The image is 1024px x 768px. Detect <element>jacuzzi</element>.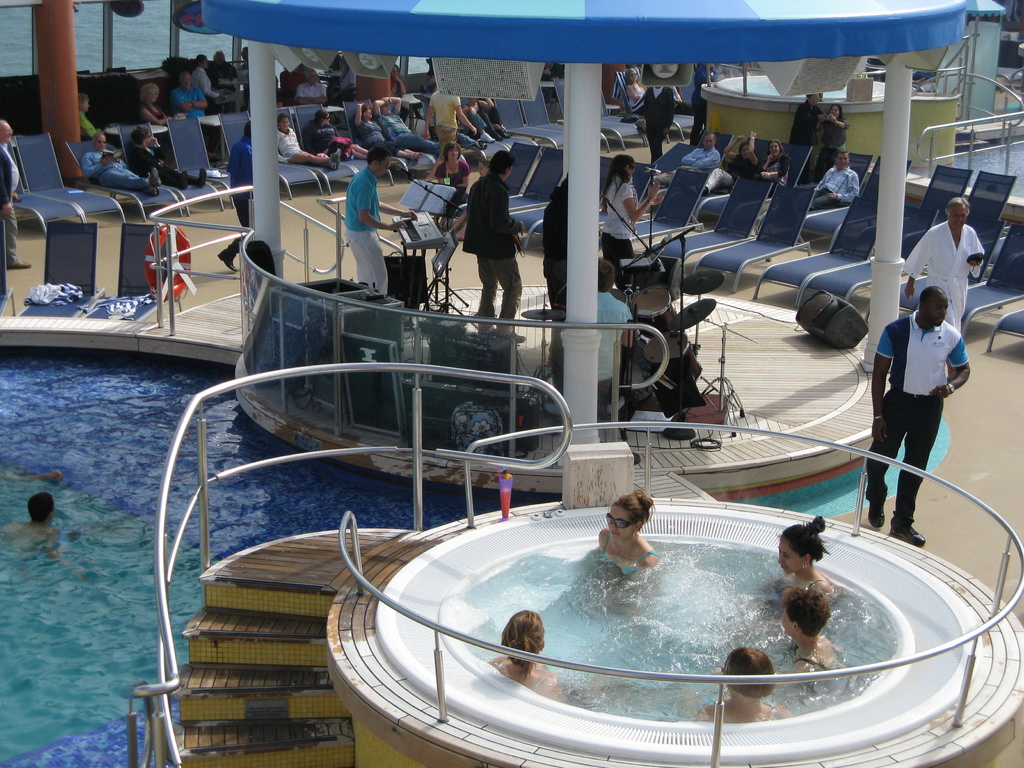
Detection: Rect(341, 470, 1000, 746).
